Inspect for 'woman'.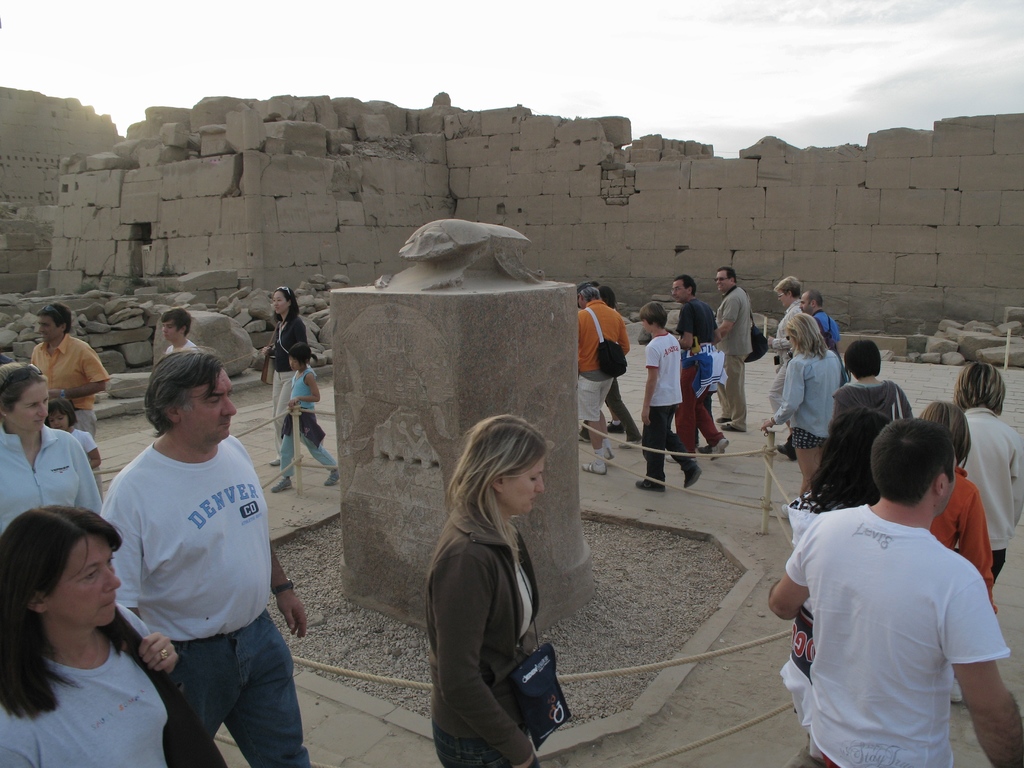
Inspection: <region>1, 504, 181, 767</region>.
